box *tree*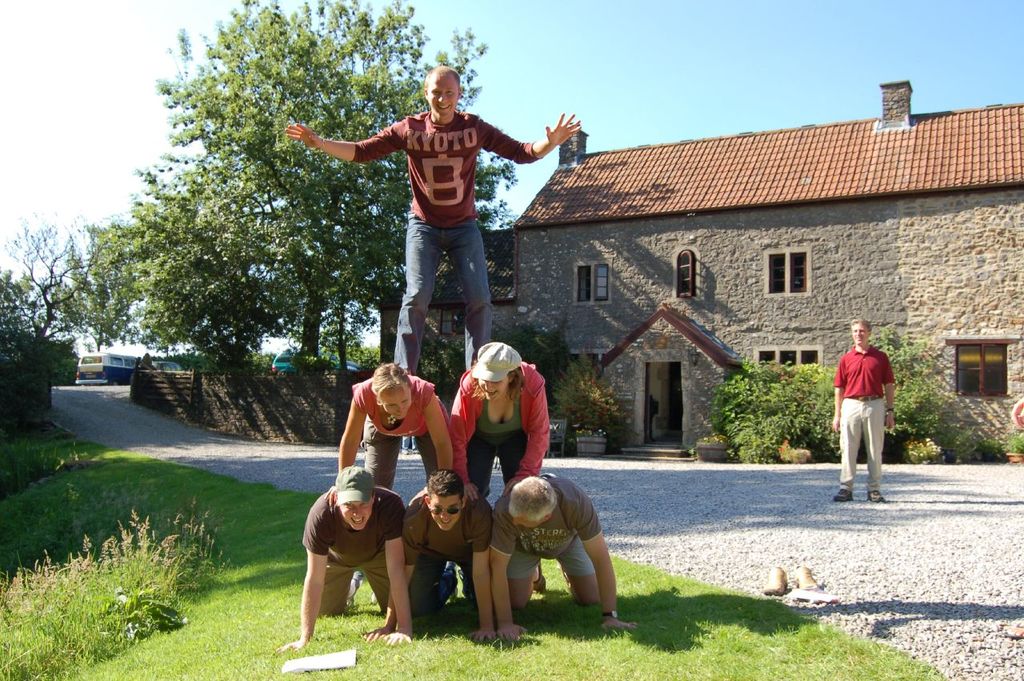
bbox=[97, 170, 298, 371]
